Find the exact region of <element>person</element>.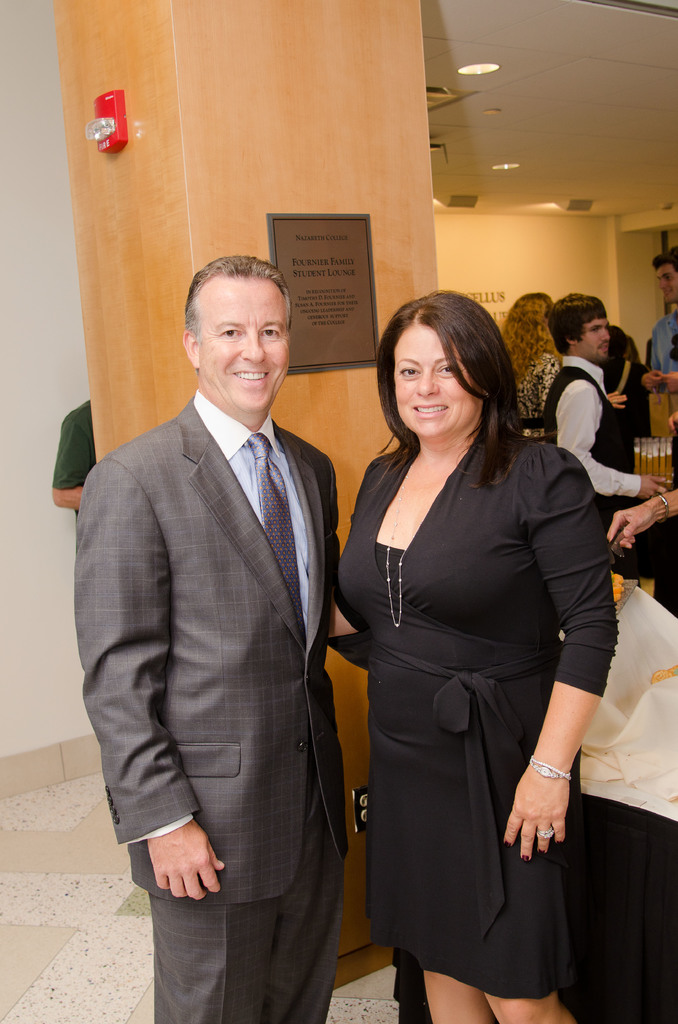
Exact region: <box>609,328,650,431</box>.
